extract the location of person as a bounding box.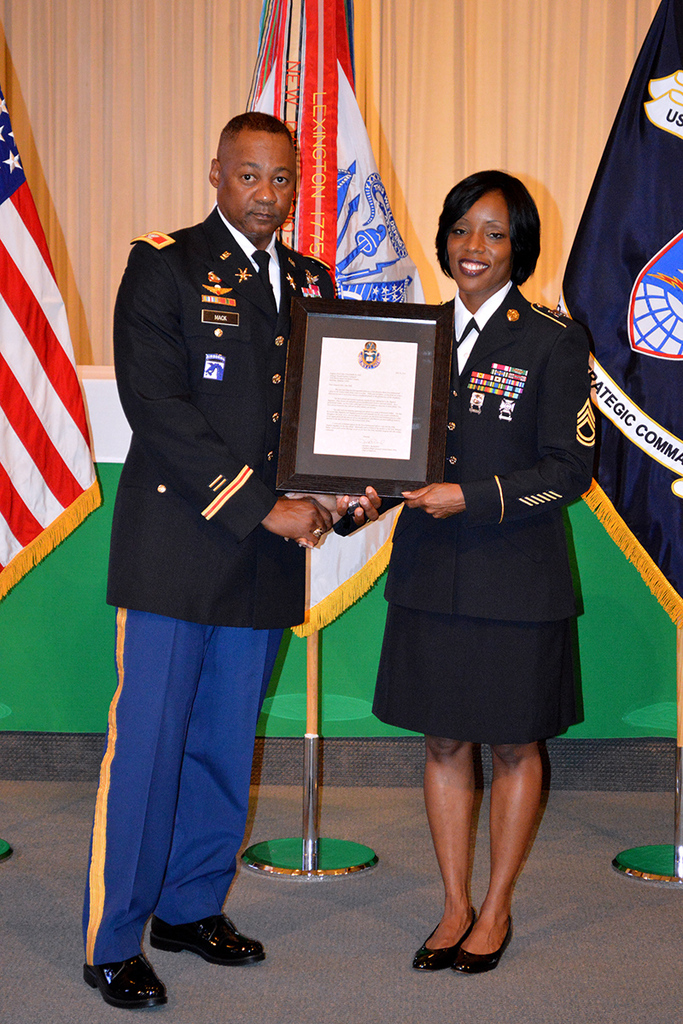
detection(385, 168, 598, 970).
